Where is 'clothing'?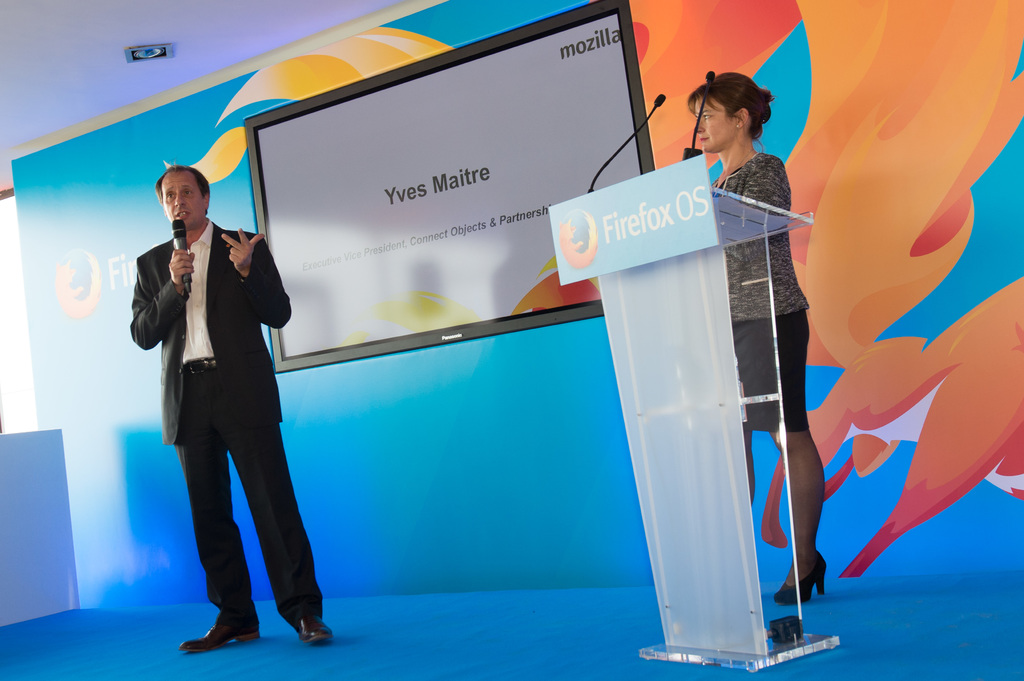
region(126, 217, 332, 625).
